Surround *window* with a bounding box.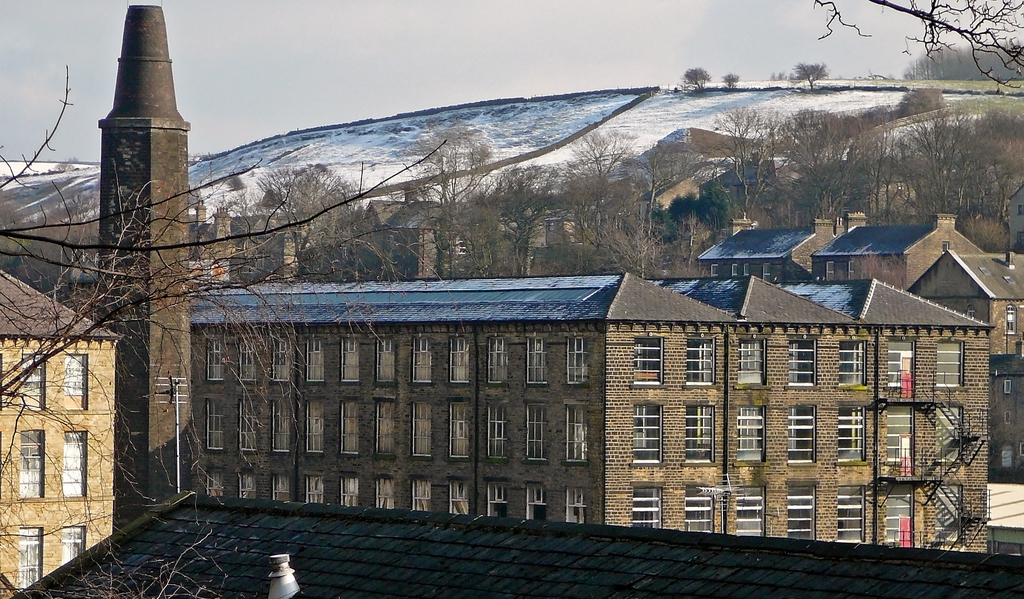
Rect(692, 484, 724, 532).
